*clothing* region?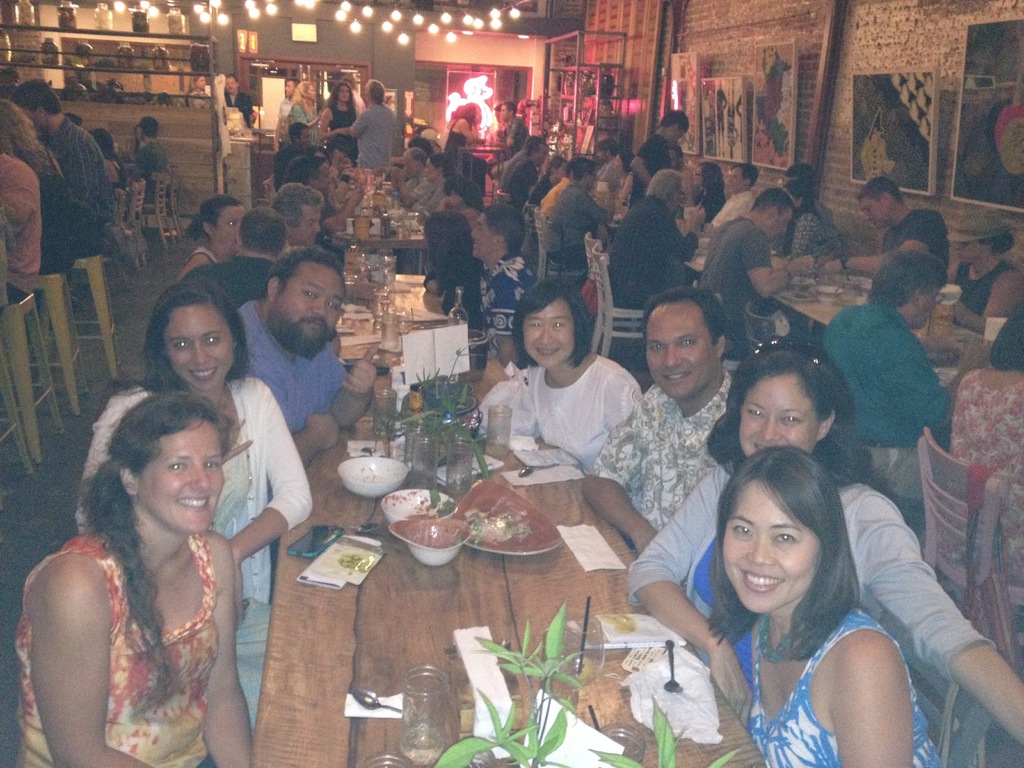
713:189:751:227
